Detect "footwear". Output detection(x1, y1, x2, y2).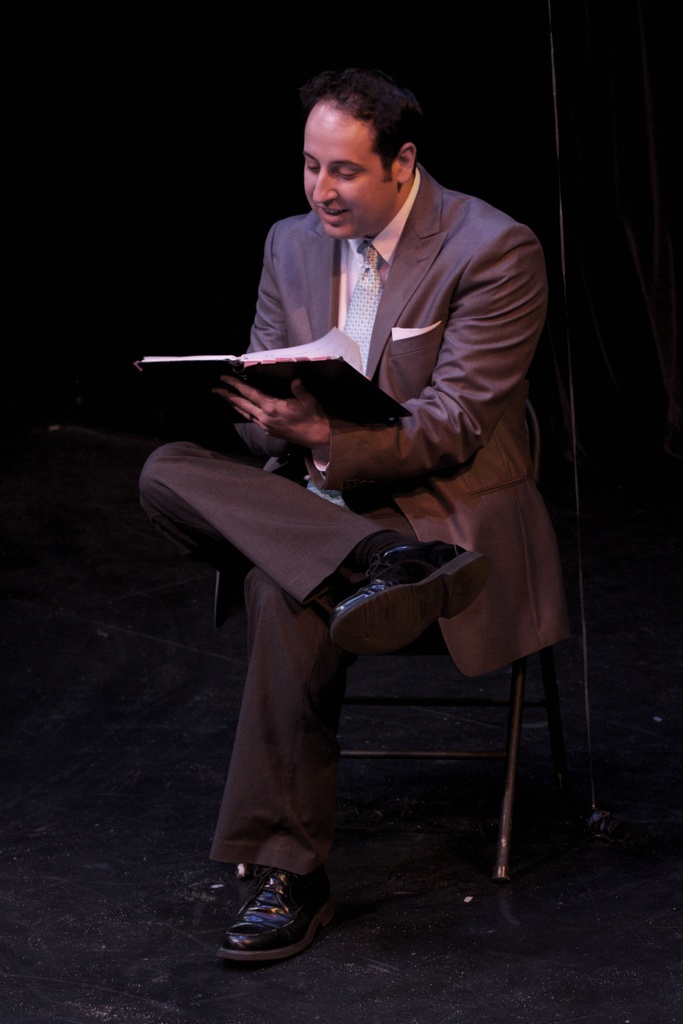
detection(216, 875, 329, 968).
